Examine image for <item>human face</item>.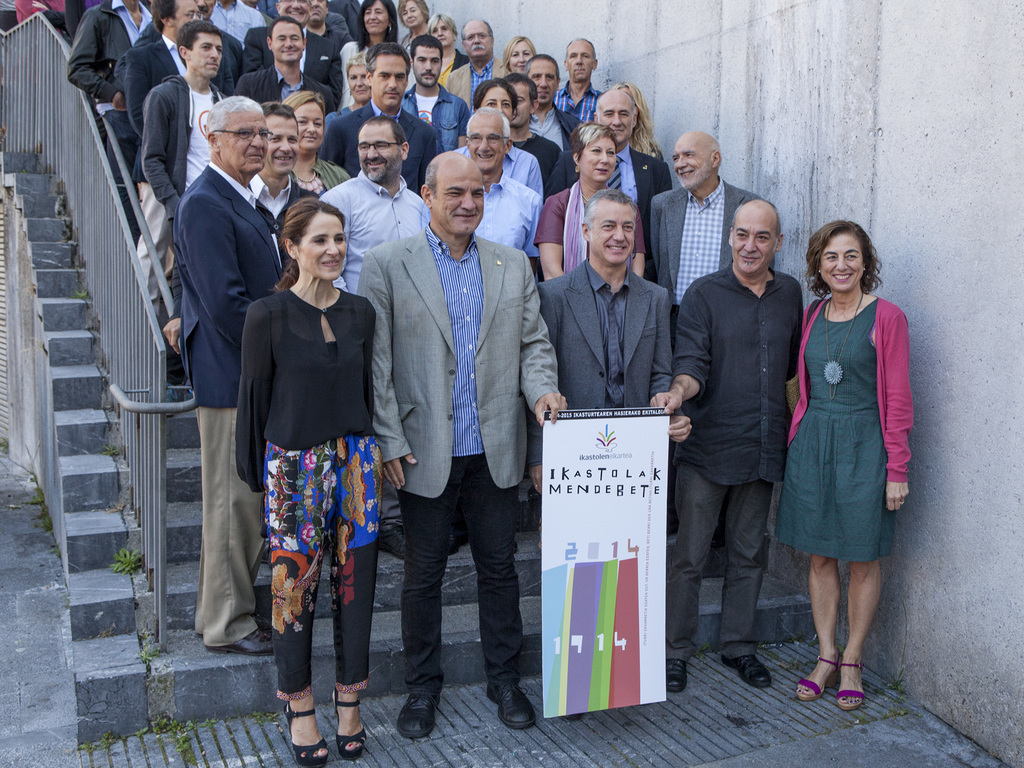
Examination result: locate(372, 54, 407, 108).
